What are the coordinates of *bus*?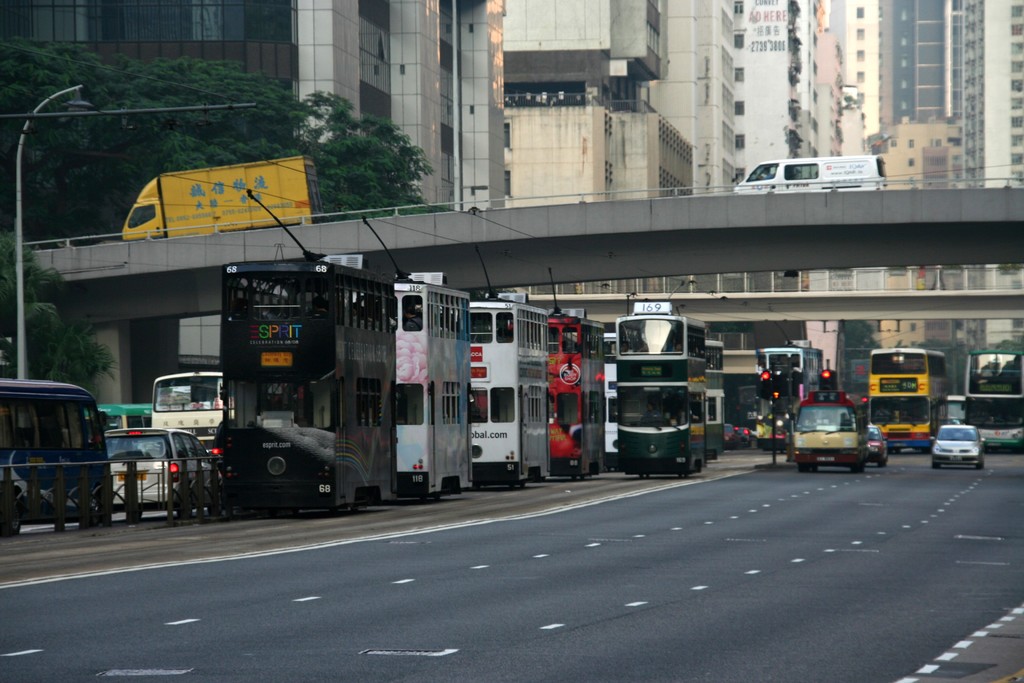
{"x1": 215, "y1": 257, "x2": 394, "y2": 517}.
